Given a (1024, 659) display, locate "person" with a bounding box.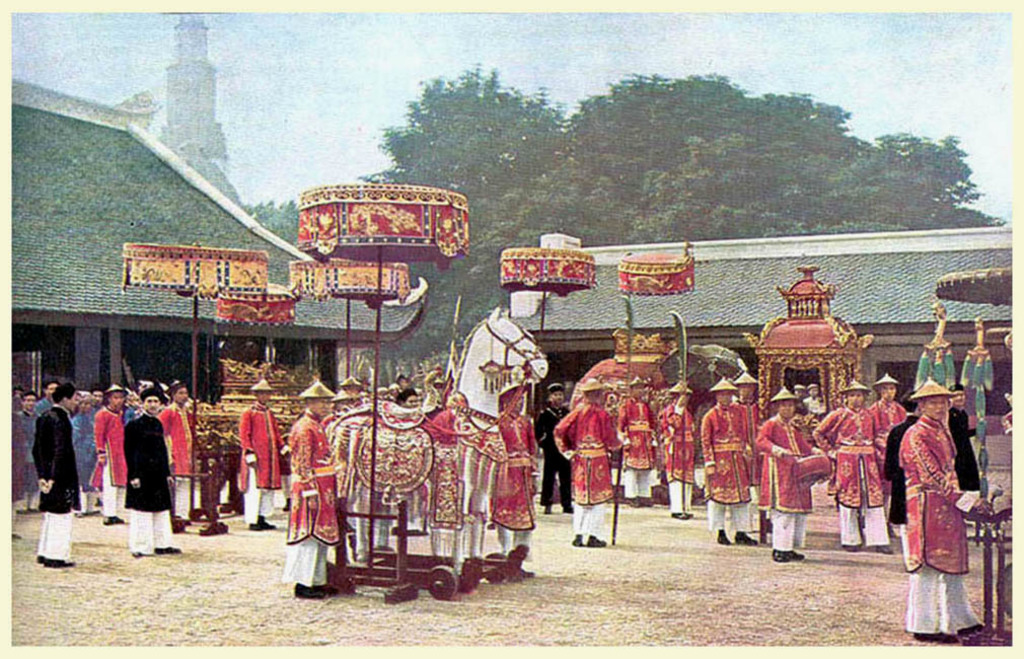
Located: BBox(234, 376, 292, 531).
